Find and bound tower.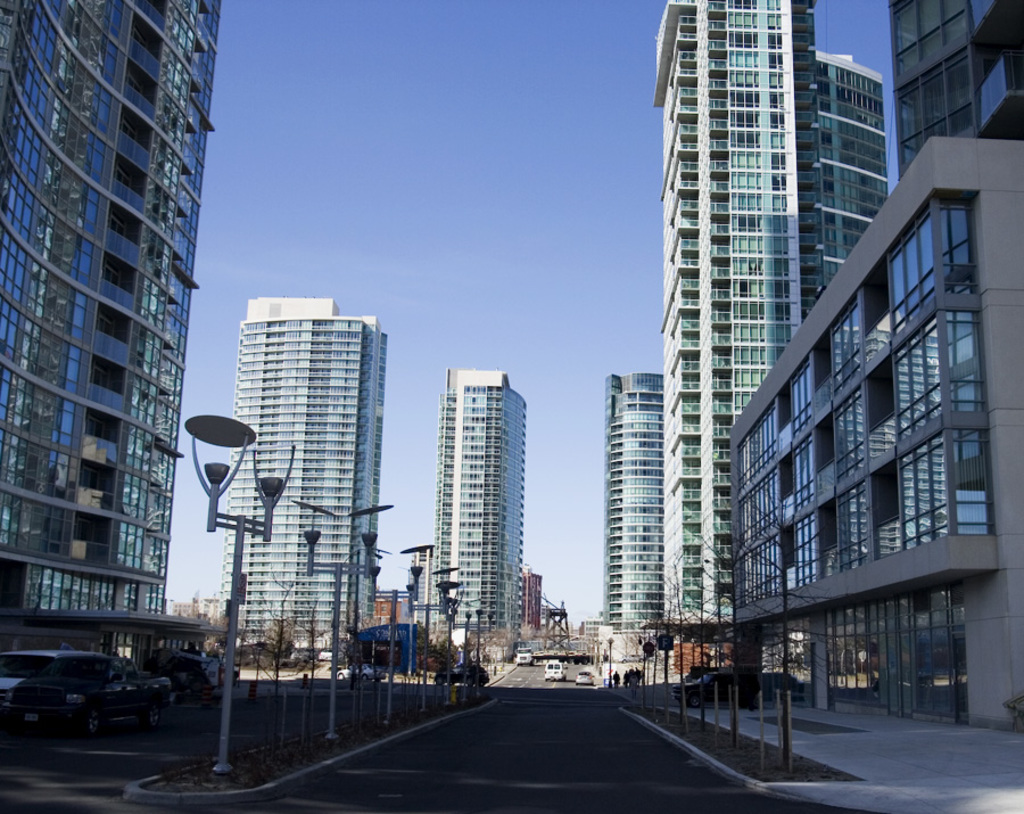
Bound: (x1=618, y1=0, x2=907, y2=640).
